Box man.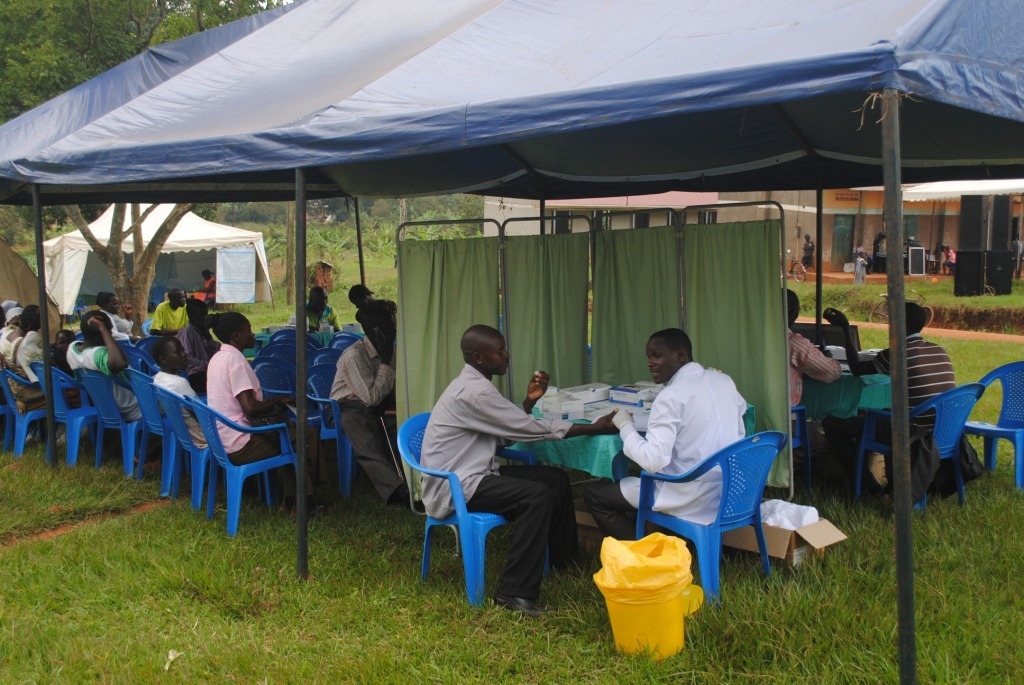
rect(63, 303, 146, 423).
